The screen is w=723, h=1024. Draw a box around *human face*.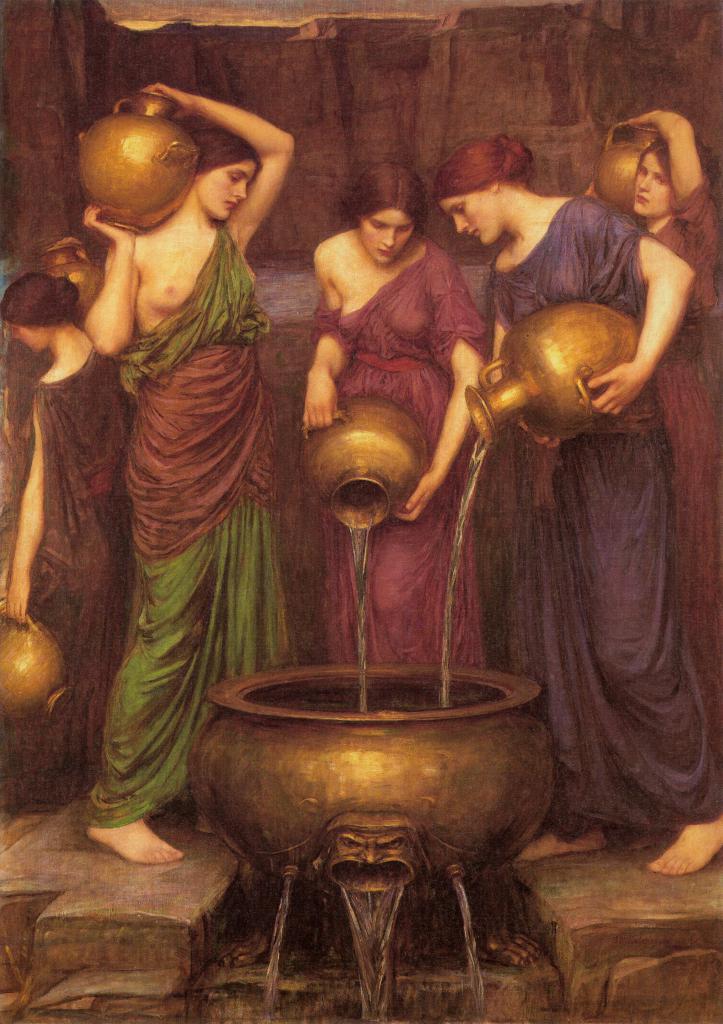
(left=363, top=206, right=412, bottom=266).
